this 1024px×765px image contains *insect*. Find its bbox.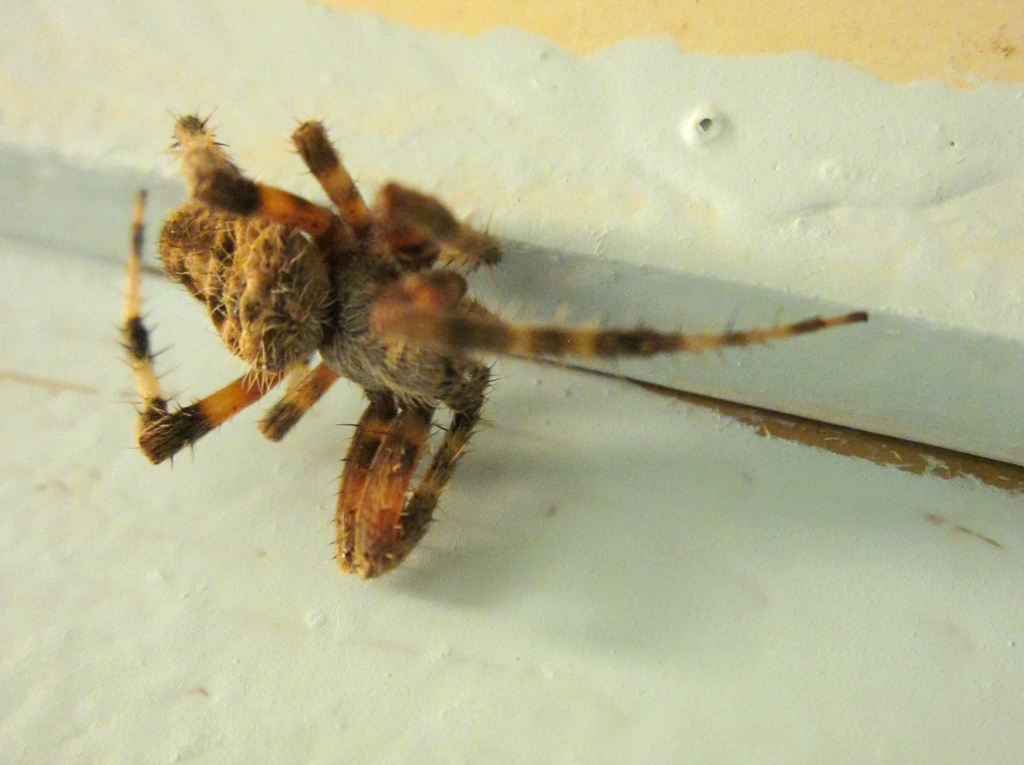
bbox=[120, 102, 872, 583].
